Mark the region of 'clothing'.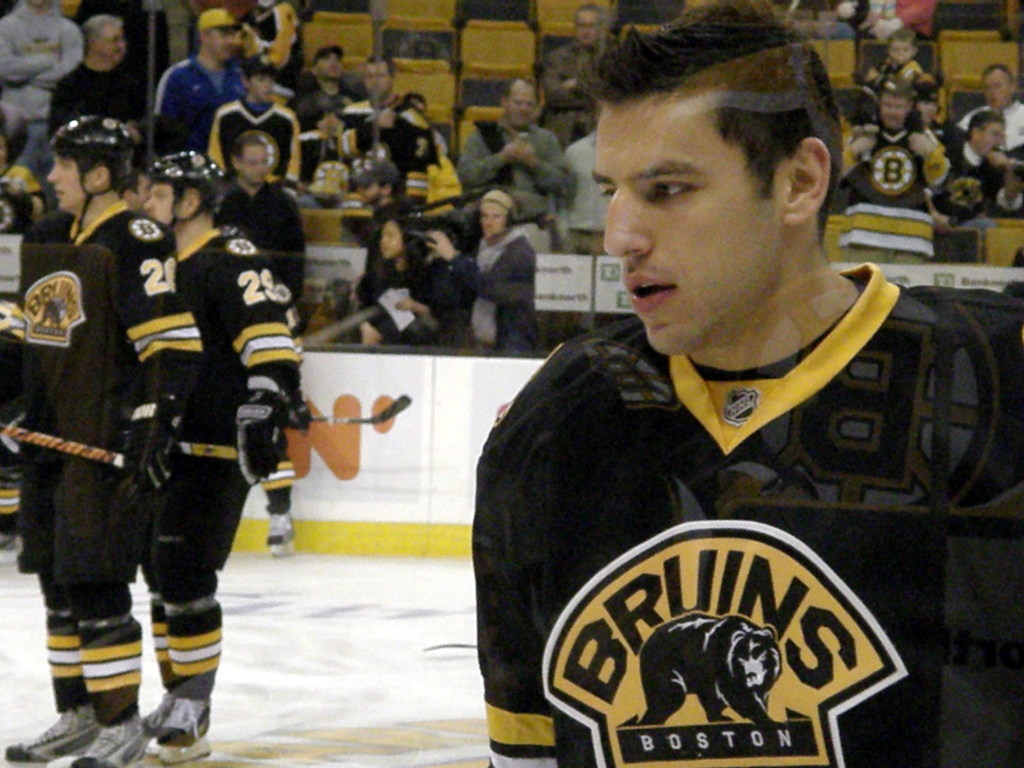
Region: locate(216, 85, 294, 186).
